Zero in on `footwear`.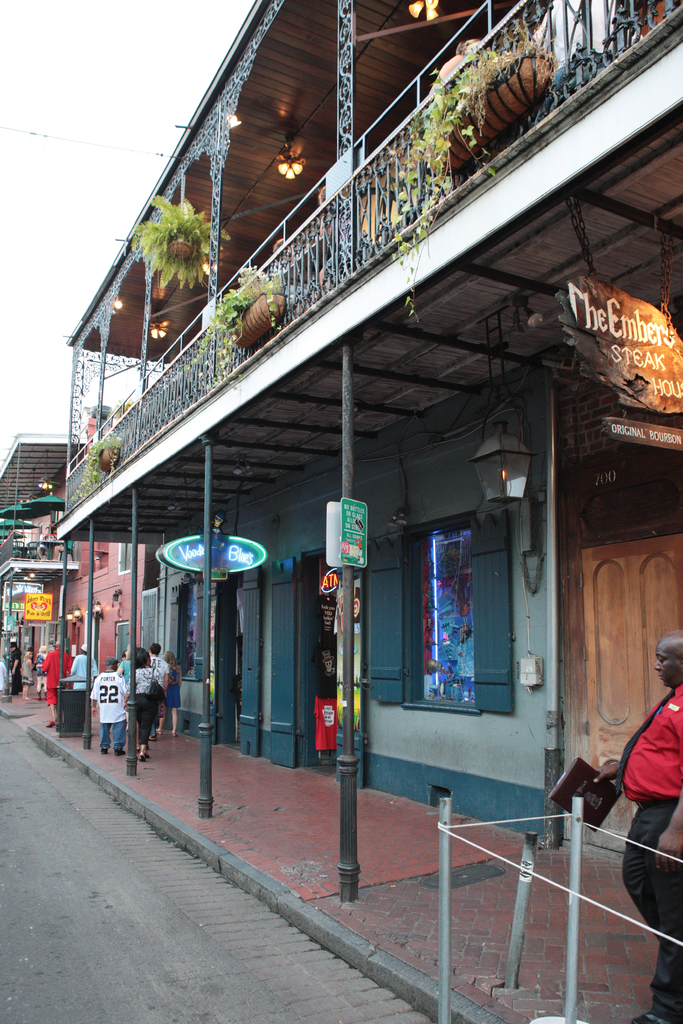
Zeroed in: x1=46 y1=713 x2=56 y2=725.
